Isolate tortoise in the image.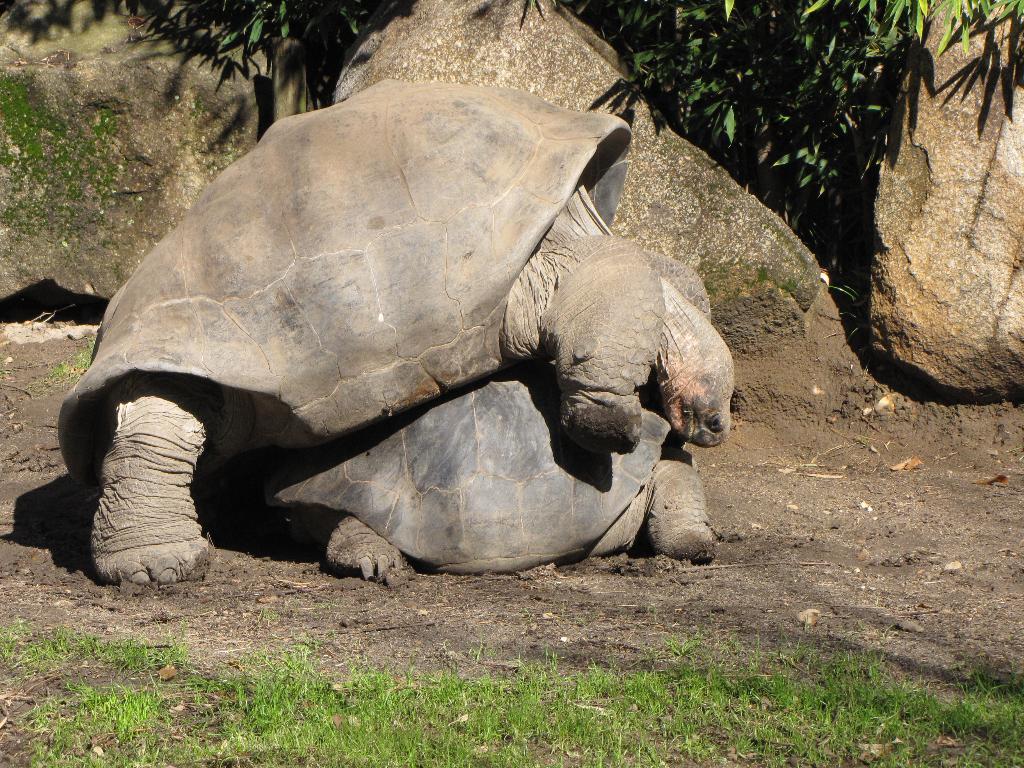
Isolated region: x1=58, y1=77, x2=737, y2=590.
